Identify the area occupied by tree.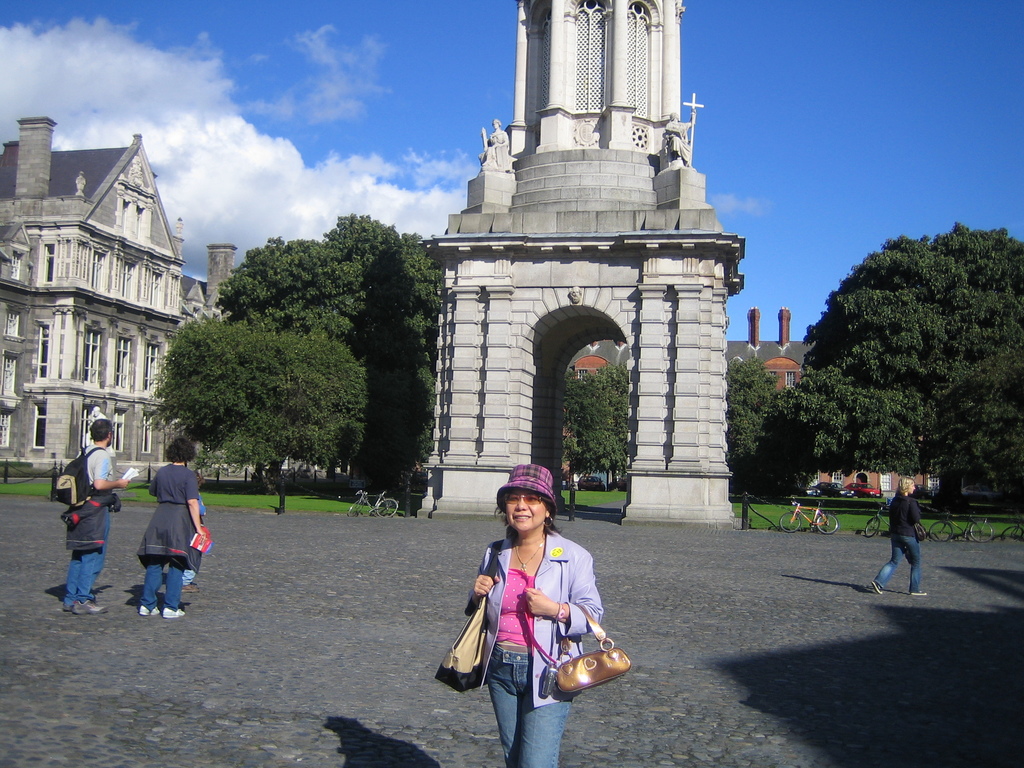
Area: pyautogui.locateOnScreen(142, 323, 362, 516).
